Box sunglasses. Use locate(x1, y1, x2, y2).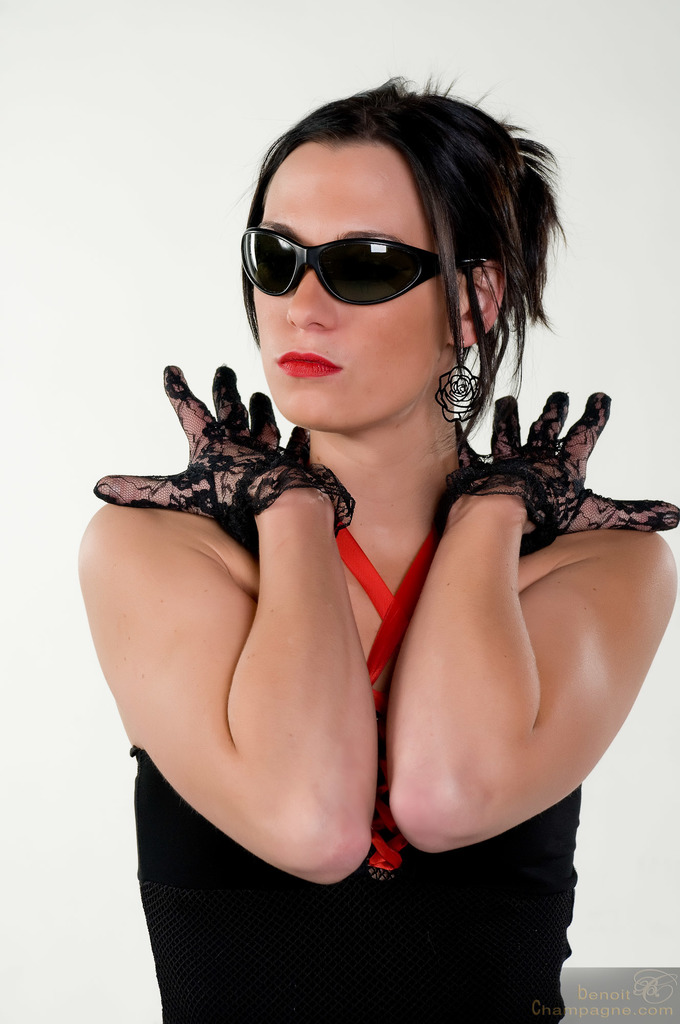
locate(239, 228, 485, 308).
